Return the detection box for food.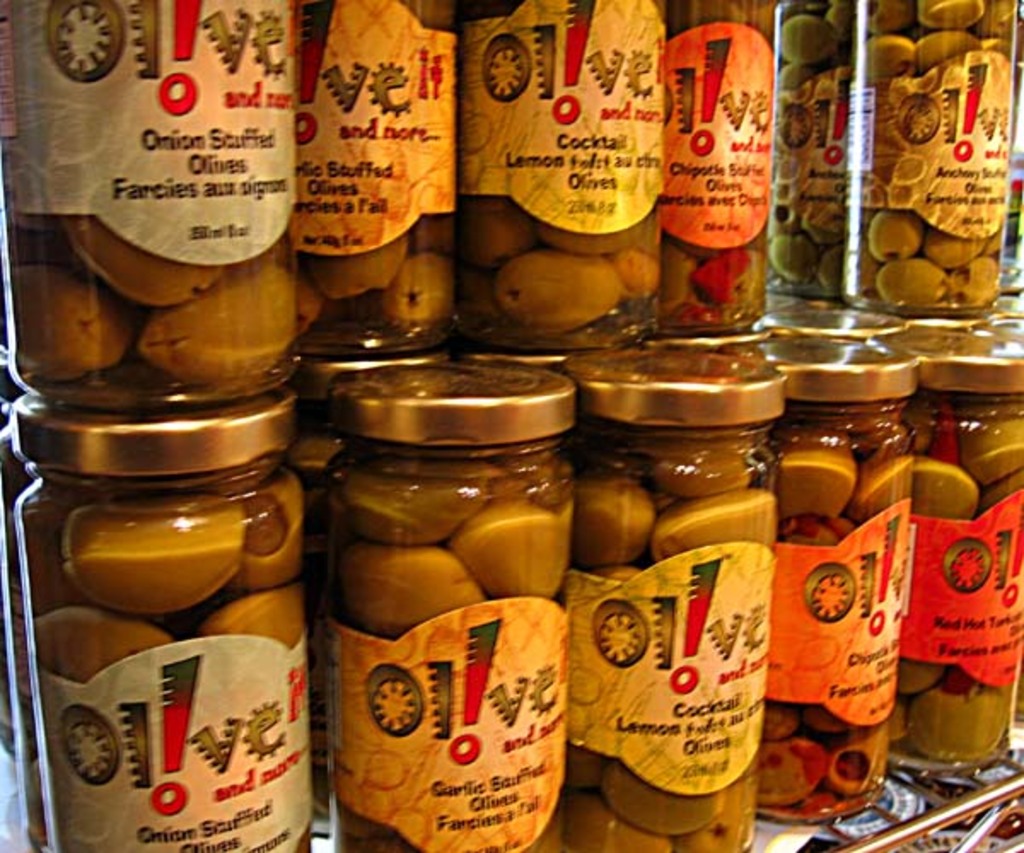
pyautogui.locateOnScreen(765, 426, 853, 527).
